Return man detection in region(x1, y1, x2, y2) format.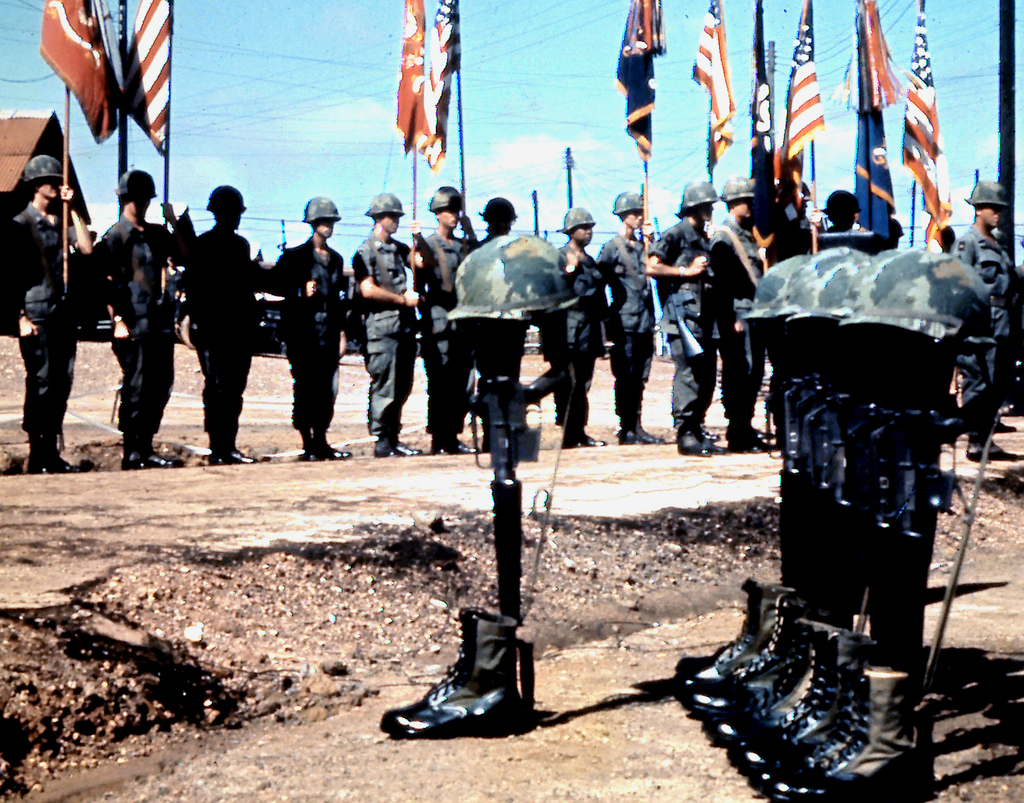
region(476, 188, 524, 456).
